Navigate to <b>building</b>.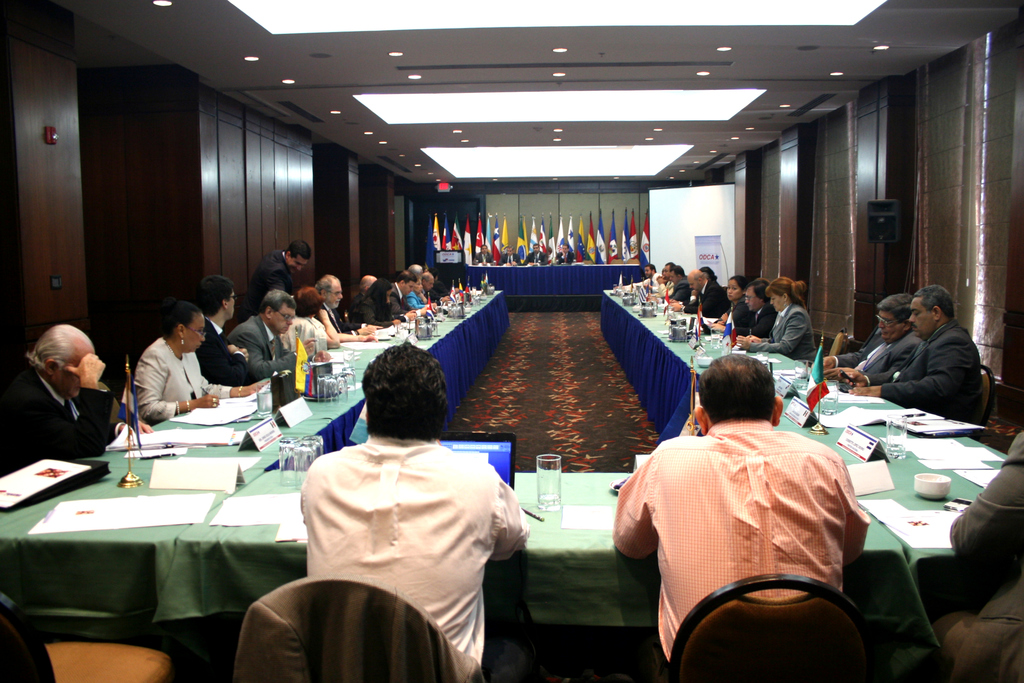
Navigation target: 1,0,1023,682.
